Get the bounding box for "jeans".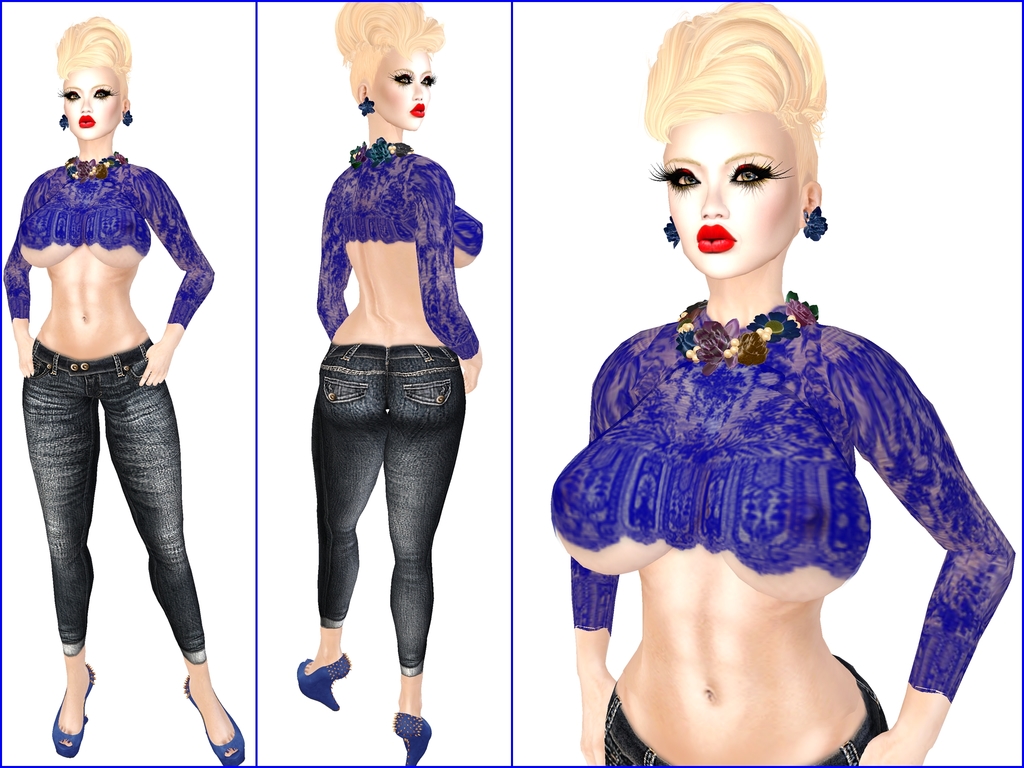
311/344/468/673.
